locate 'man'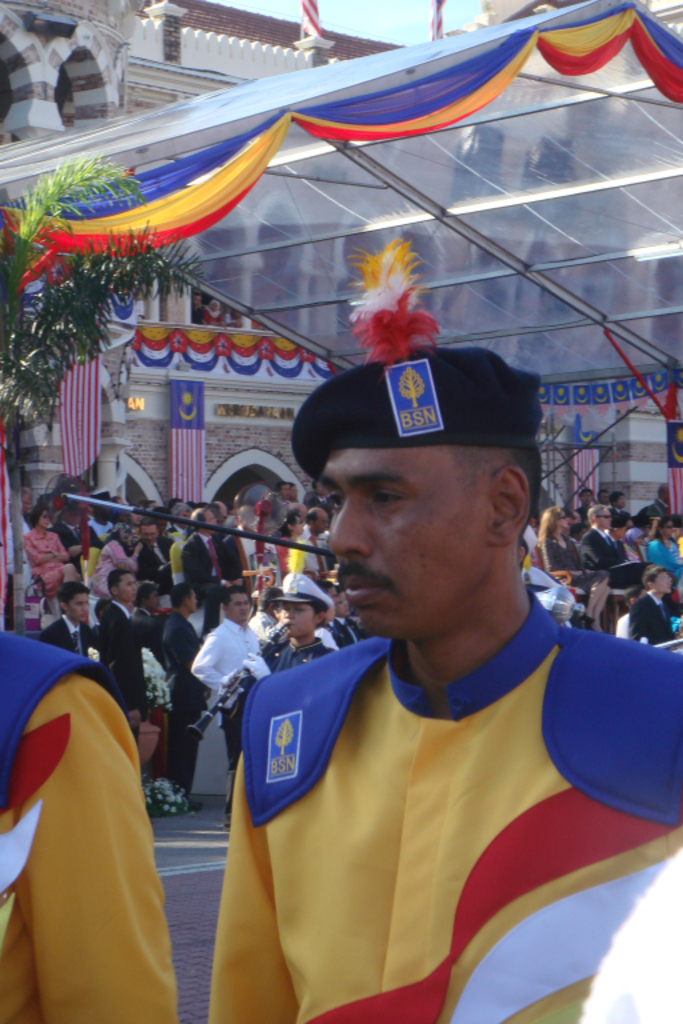
<box>631,563,682,647</box>
